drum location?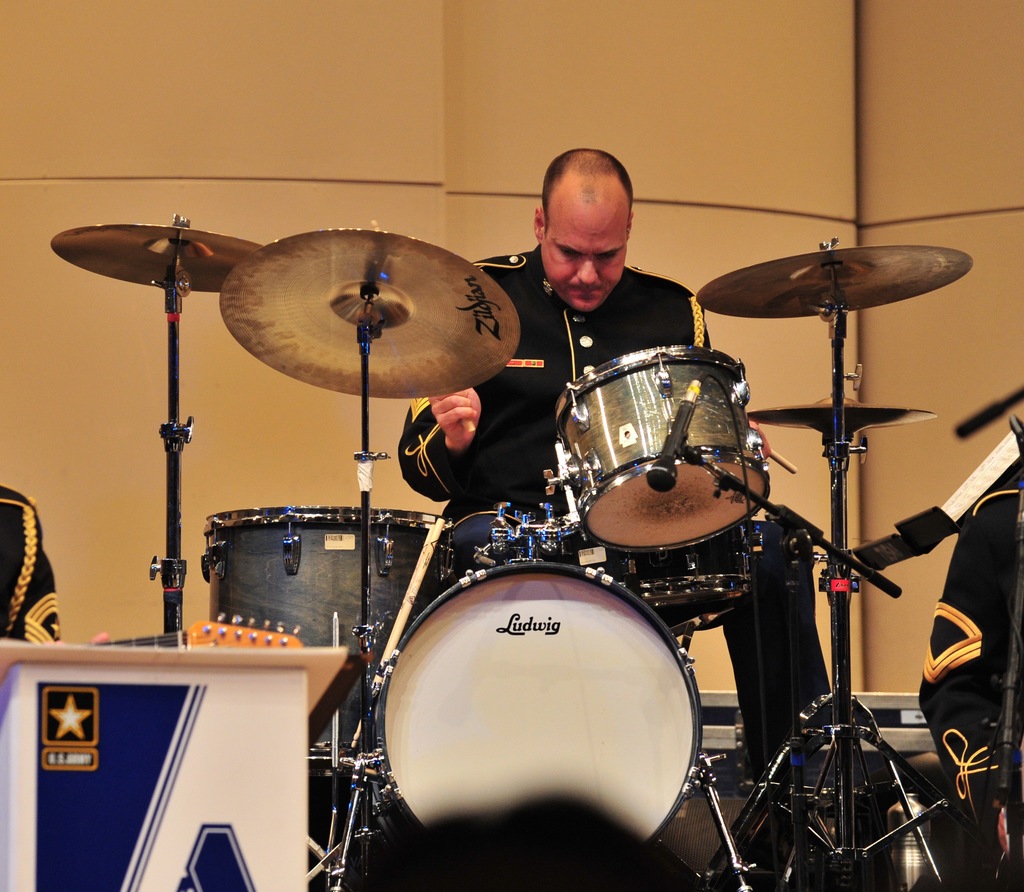
l=563, t=522, r=748, b=607
